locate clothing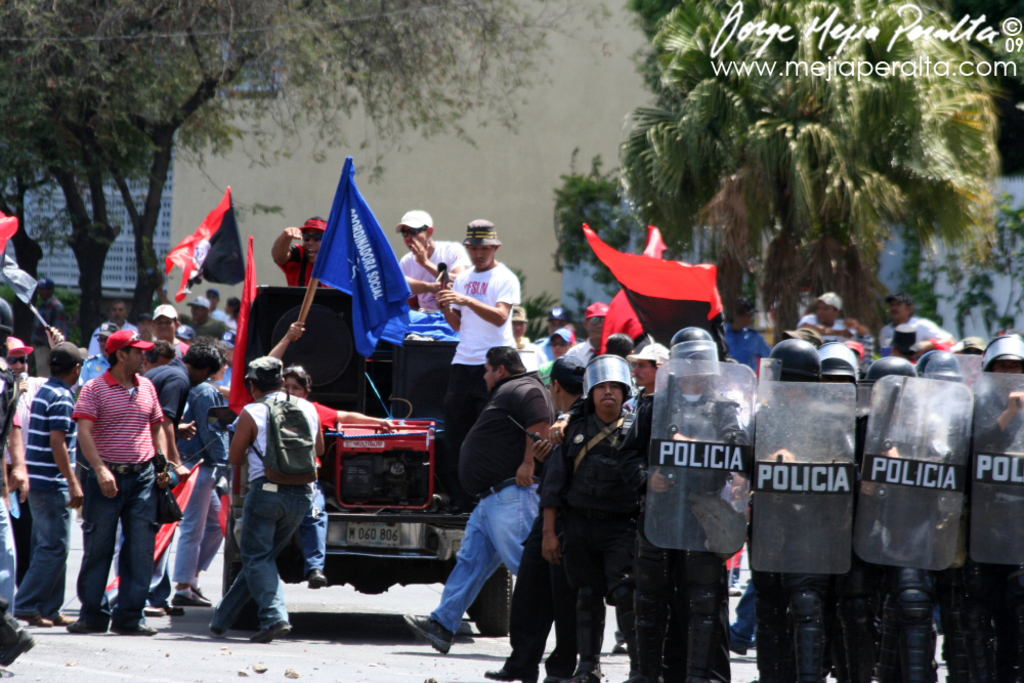
79 356 105 384
